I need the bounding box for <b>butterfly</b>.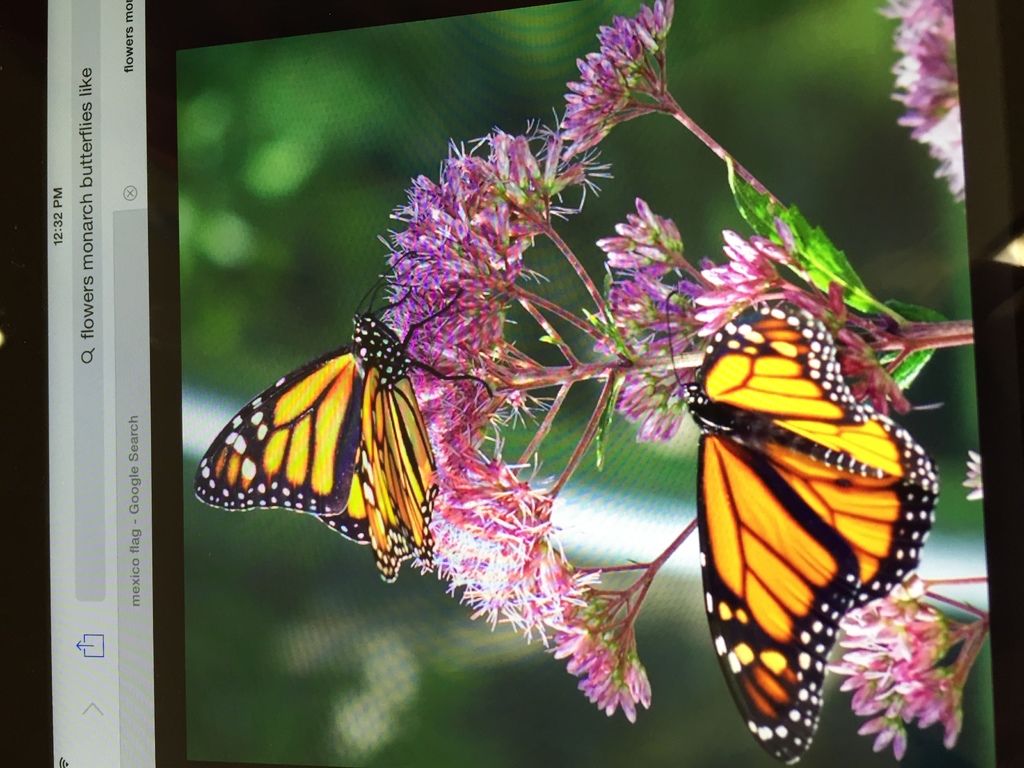
Here it is: [left=680, top=295, right=925, bottom=759].
